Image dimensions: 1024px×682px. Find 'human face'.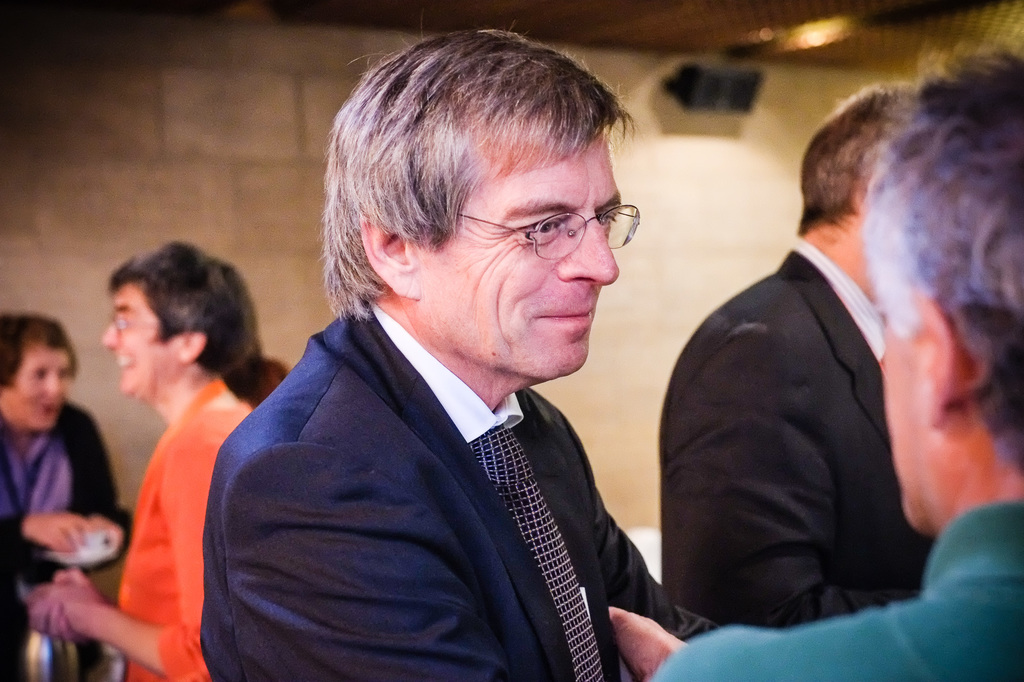
crop(418, 132, 640, 384).
